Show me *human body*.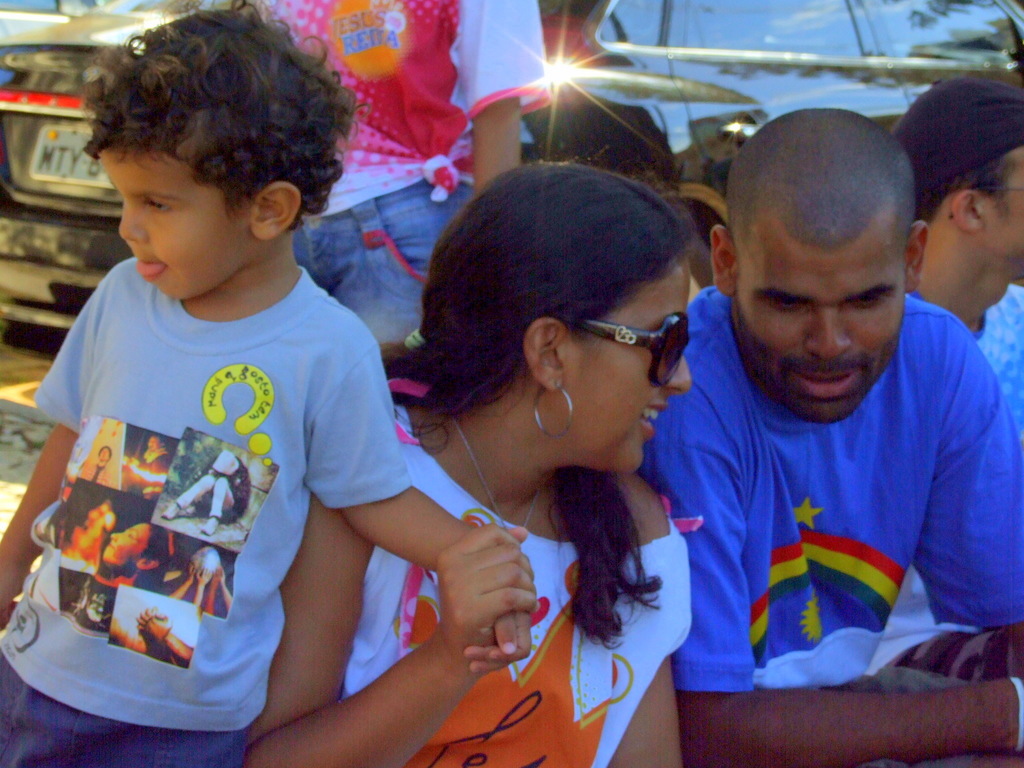
*human body* is here: box=[632, 110, 1023, 767].
